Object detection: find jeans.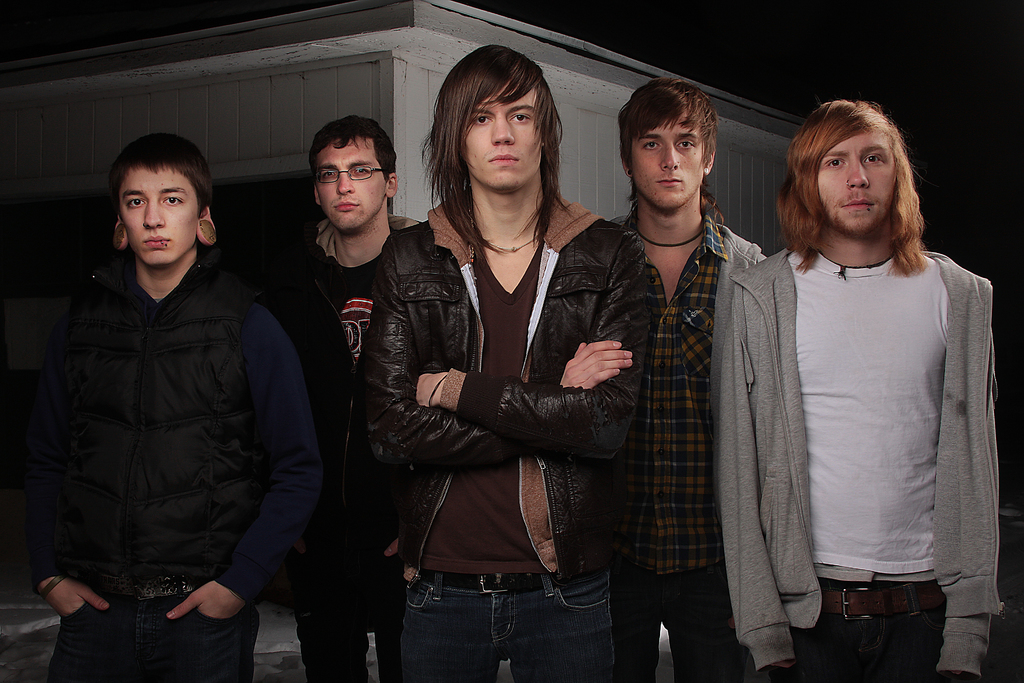
x1=762 y1=591 x2=950 y2=682.
